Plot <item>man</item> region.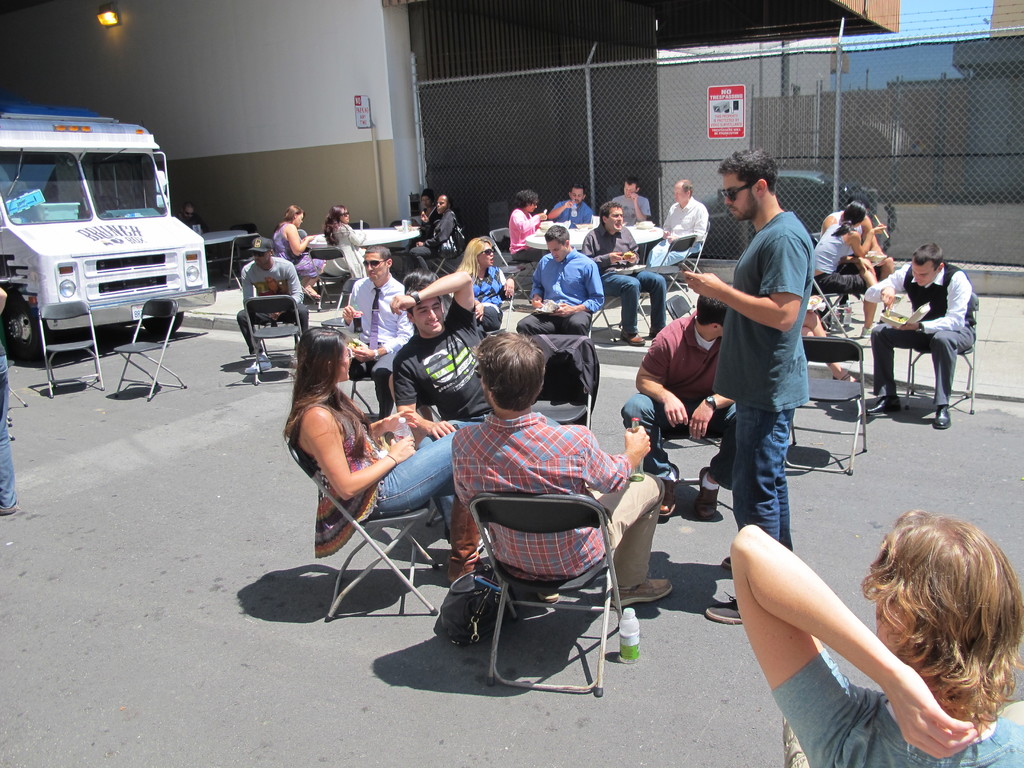
Plotted at locate(580, 199, 666, 344).
